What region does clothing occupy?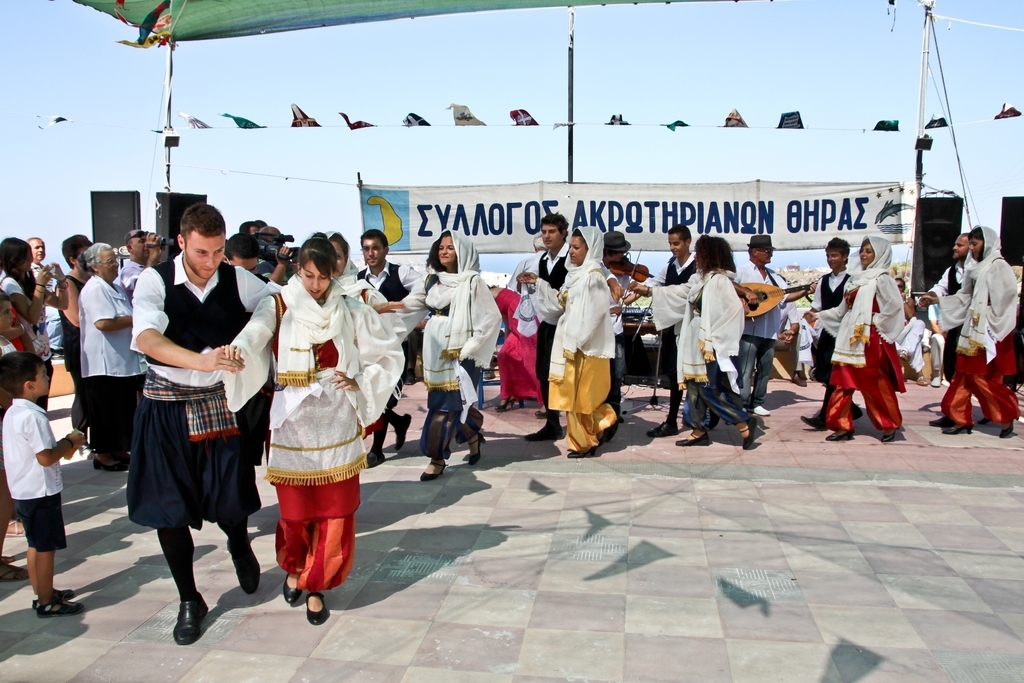
crop(835, 247, 915, 434).
